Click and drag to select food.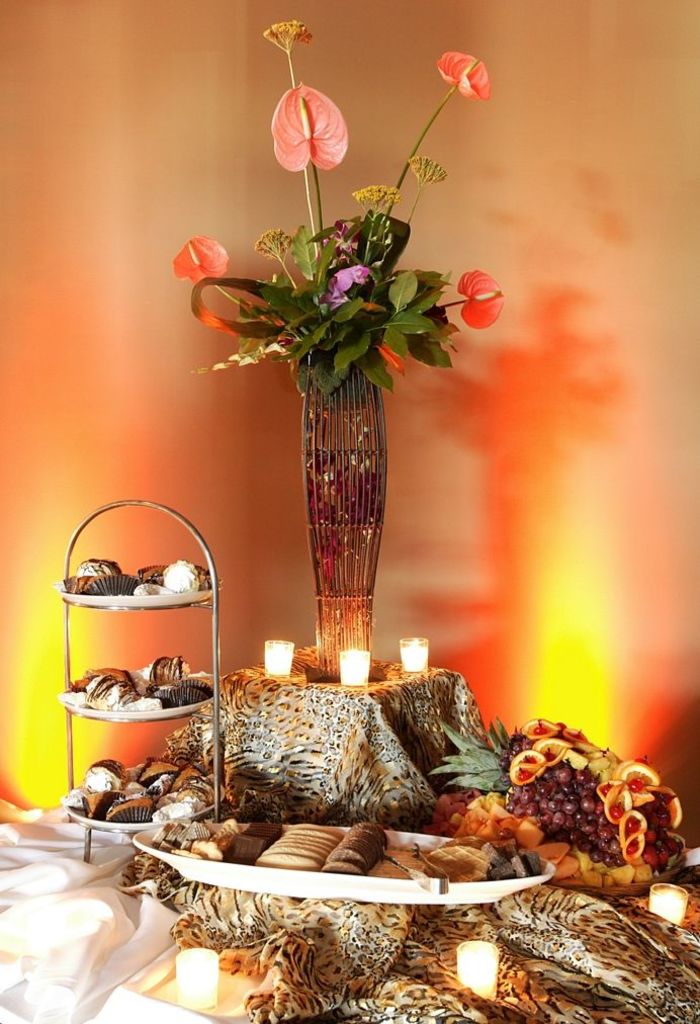
Selection: bbox=[62, 749, 218, 827].
